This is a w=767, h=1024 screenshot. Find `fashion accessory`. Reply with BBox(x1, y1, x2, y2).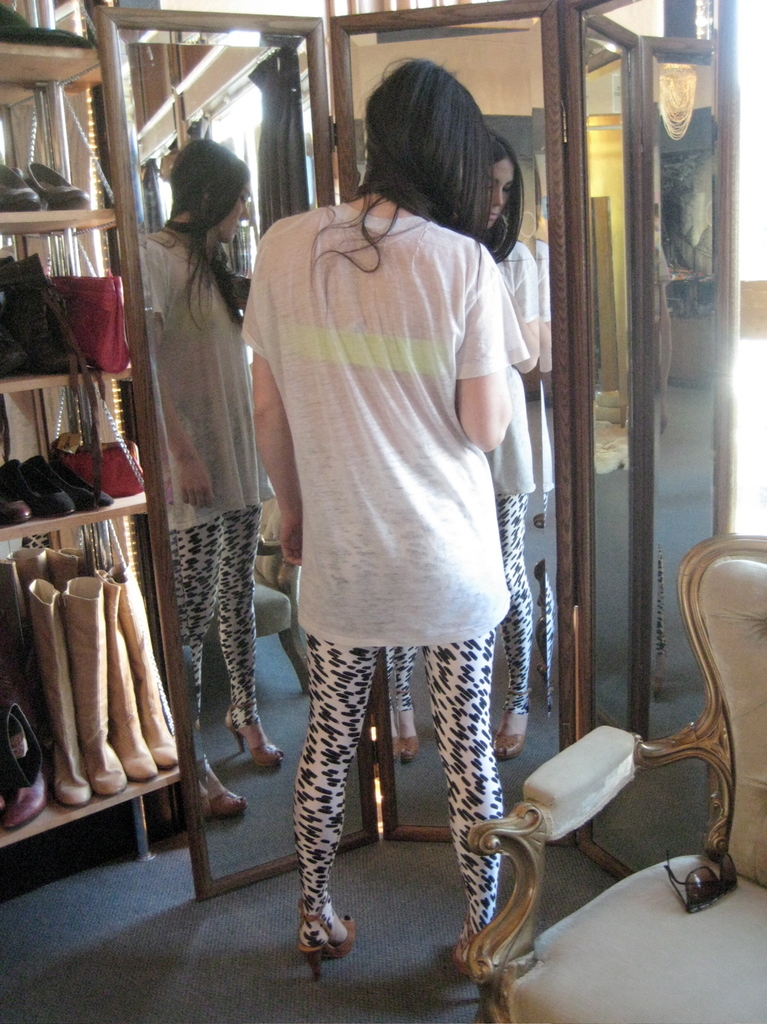
BBox(497, 716, 534, 765).
